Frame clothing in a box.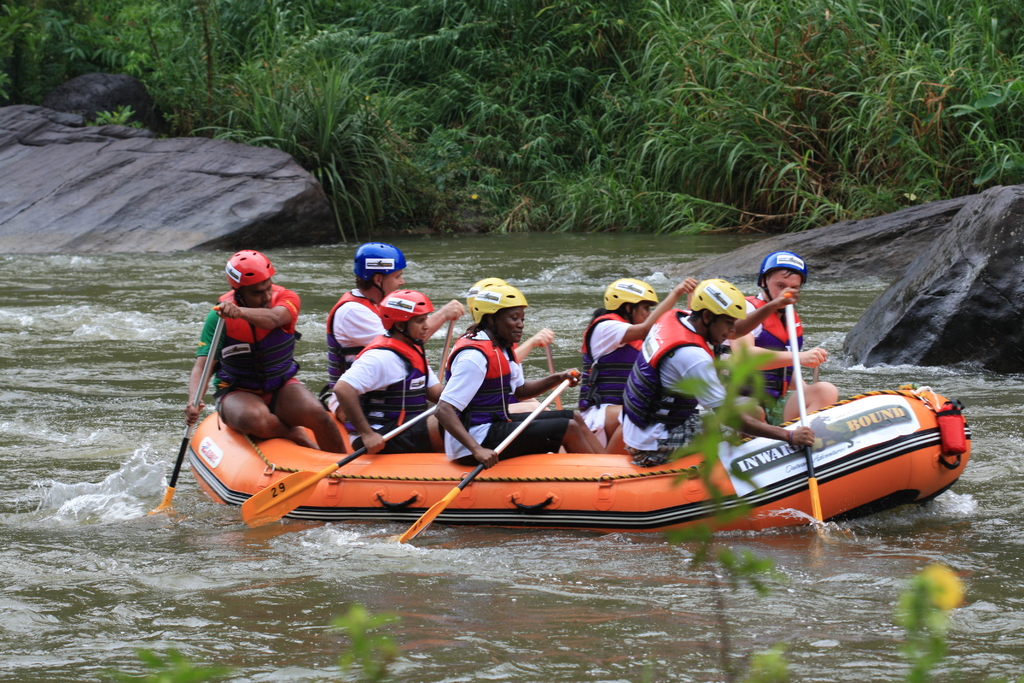
{"left": 323, "top": 340, "right": 442, "bottom": 448}.
